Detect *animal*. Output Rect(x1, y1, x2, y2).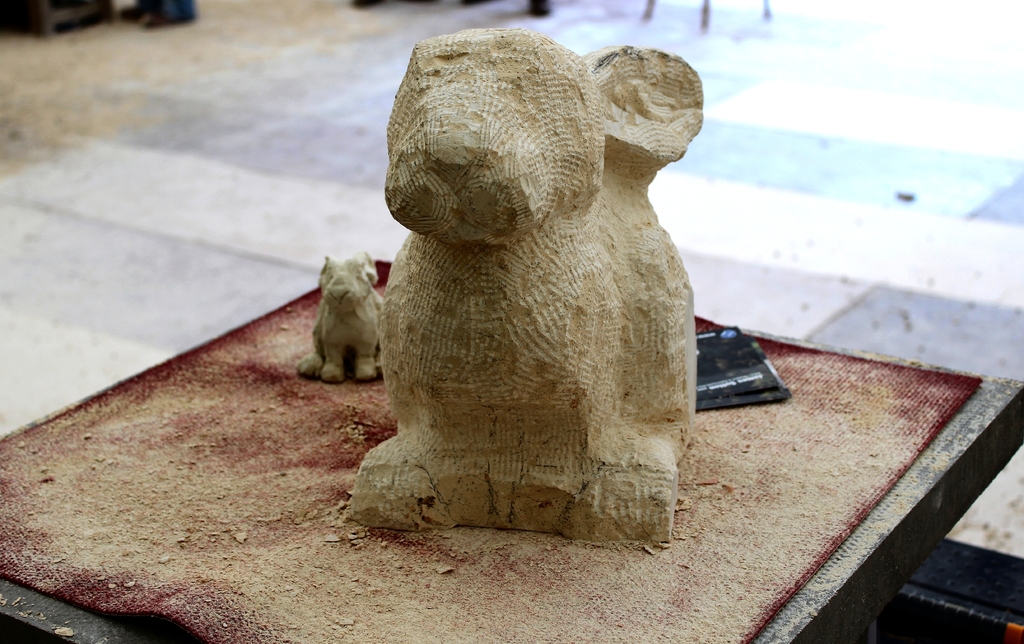
Rect(294, 248, 380, 382).
